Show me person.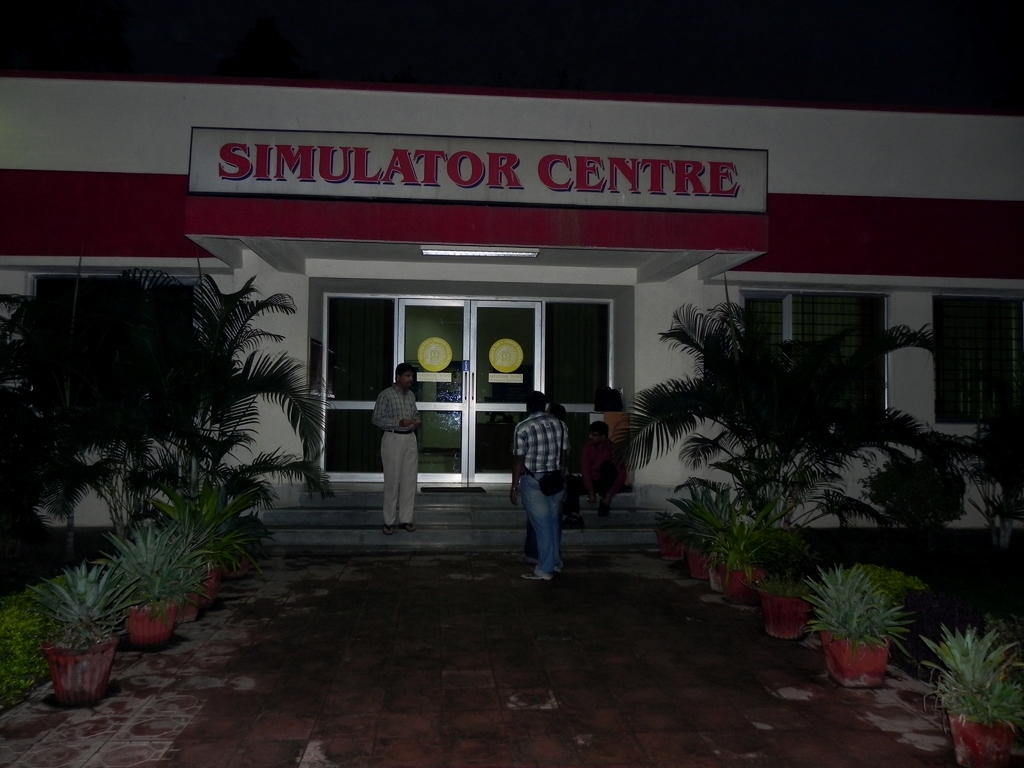
person is here: 364, 365, 424, 534.
